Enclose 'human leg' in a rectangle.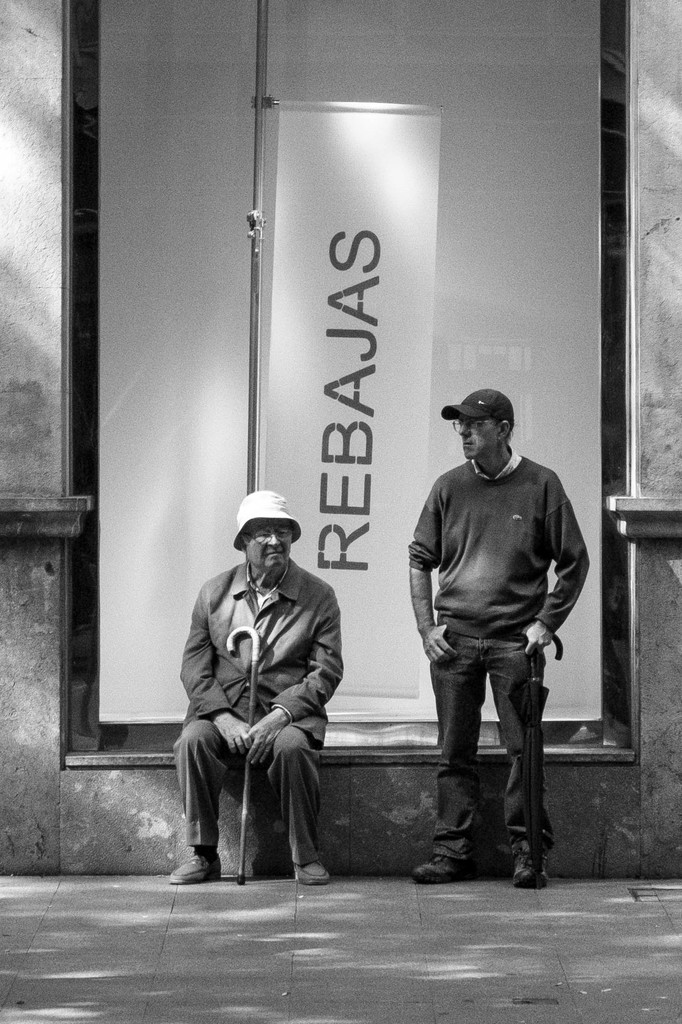
bbox=[499, 645, 545, 895].
